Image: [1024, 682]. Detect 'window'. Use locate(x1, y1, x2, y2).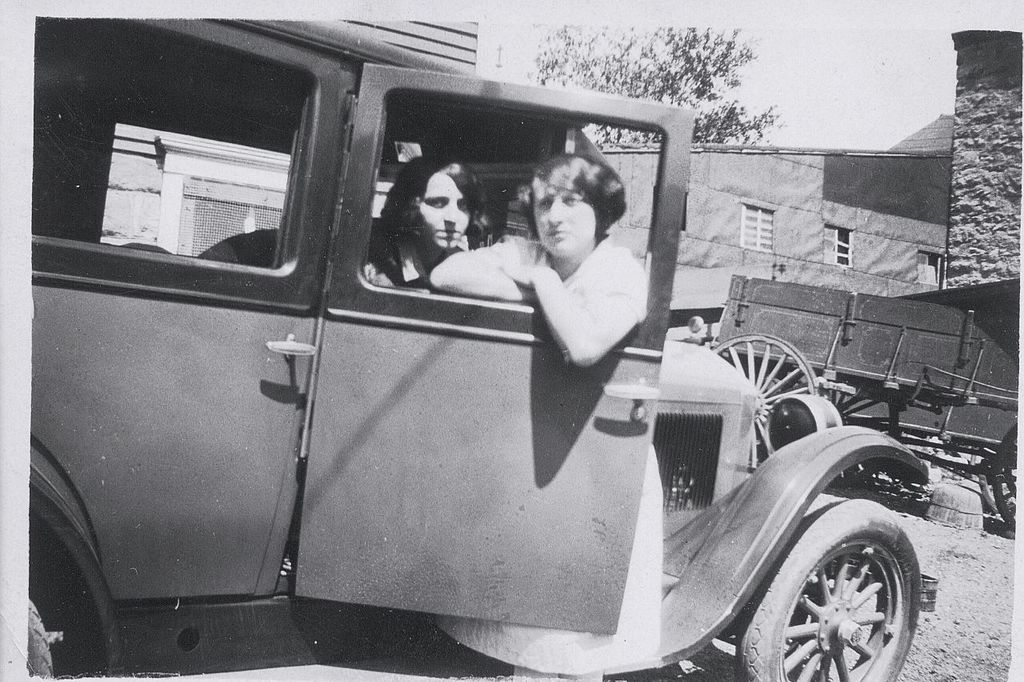
locate(29, 11, 297, 279).
